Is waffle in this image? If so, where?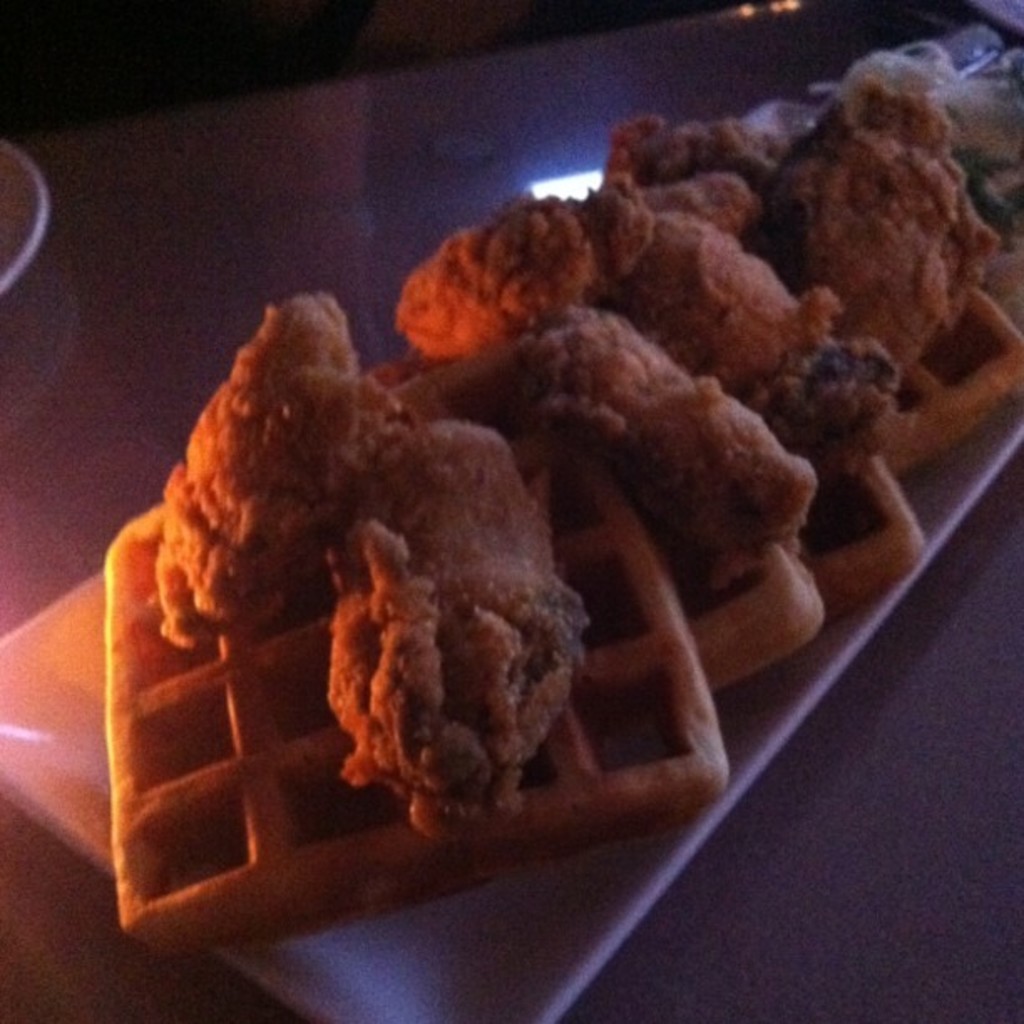
Yes, at 102/423/733/954.
